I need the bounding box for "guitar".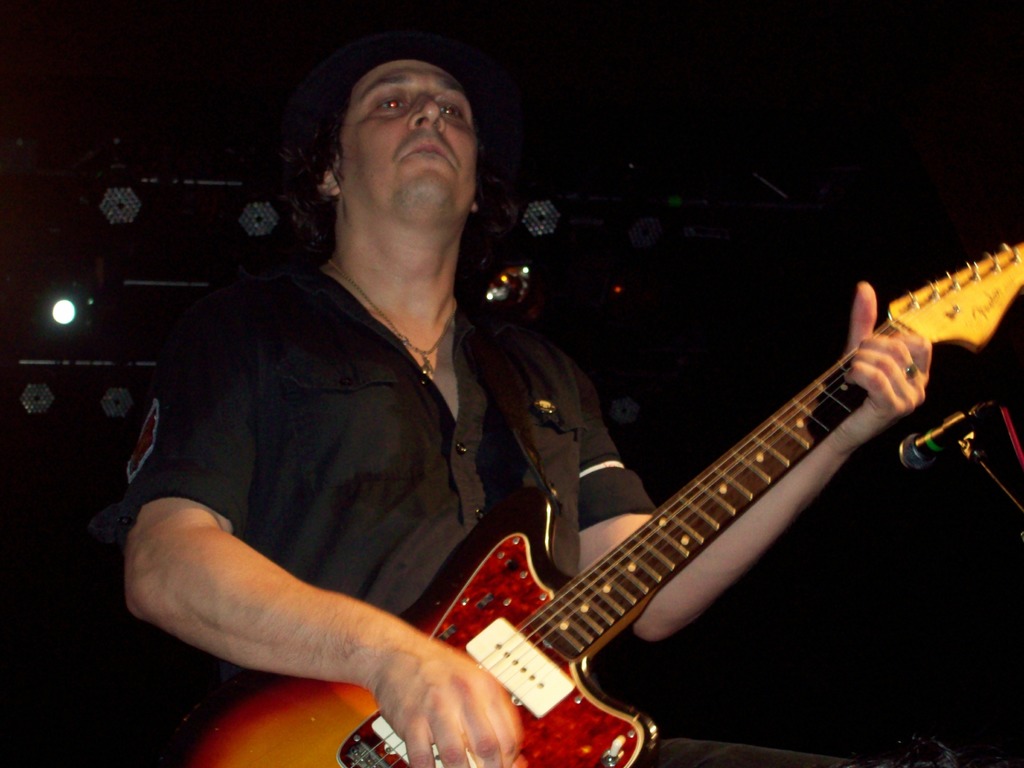
Here it is: {"left": 193, "top": 240, "right": 1023, "bottom": 767}.
